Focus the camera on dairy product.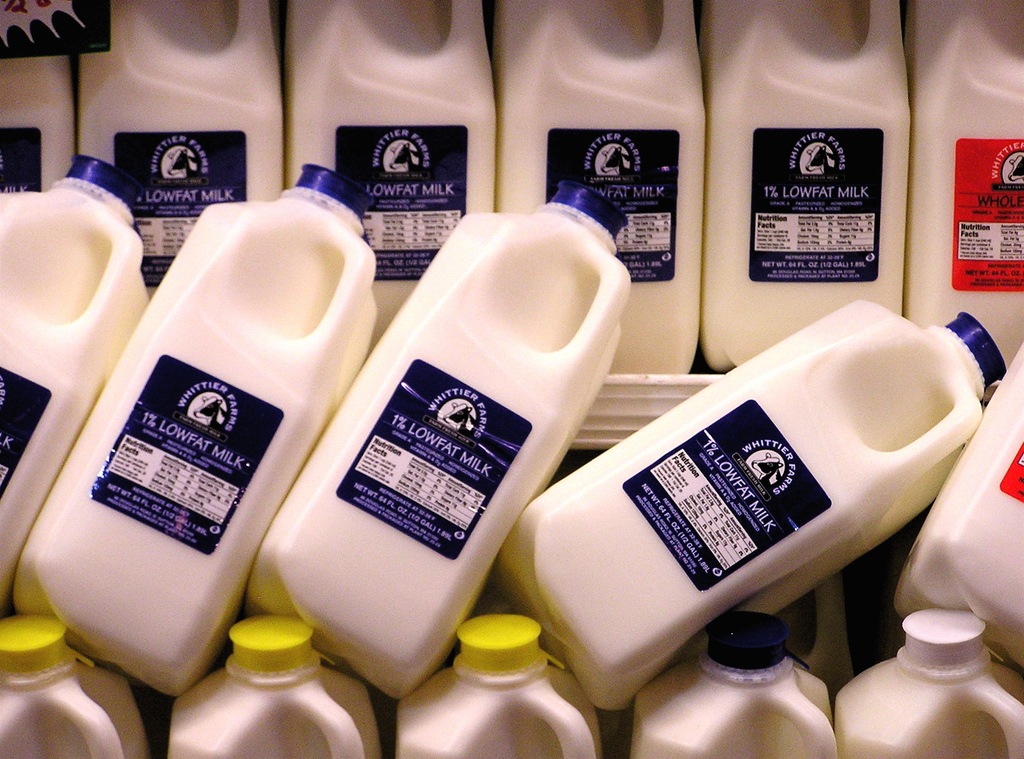
Focus region: bbox=[513, 0, 708, 361].
